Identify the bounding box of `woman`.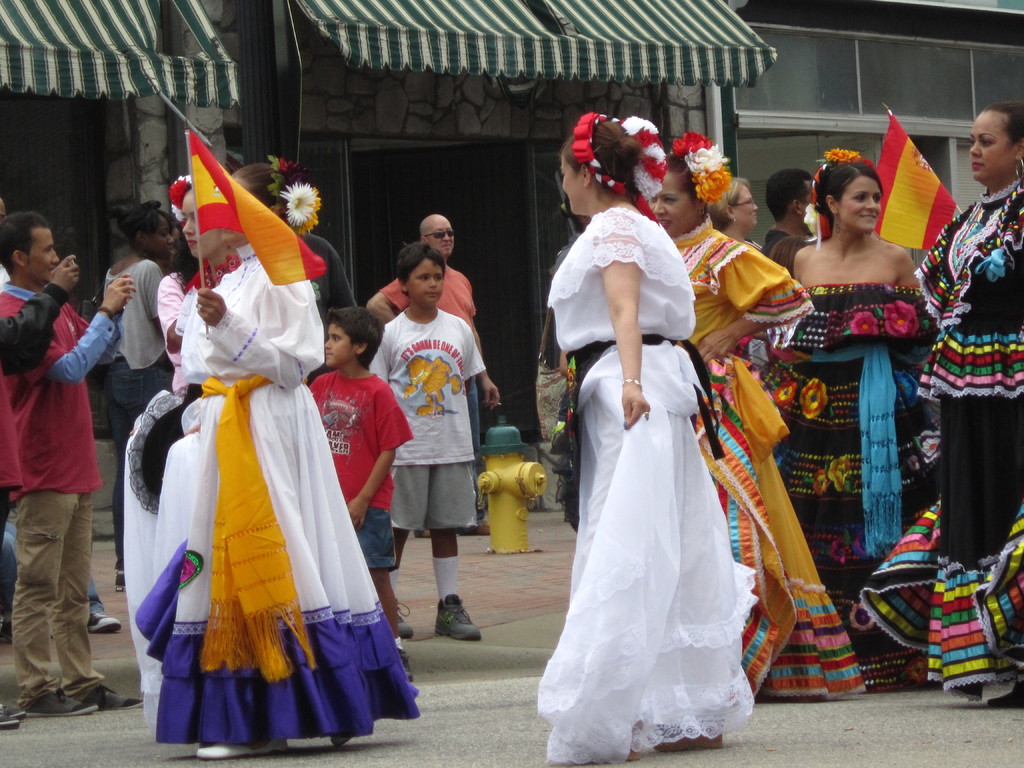
{"left": 86, "top": 202, "right": 177, "bottom": 420}.
